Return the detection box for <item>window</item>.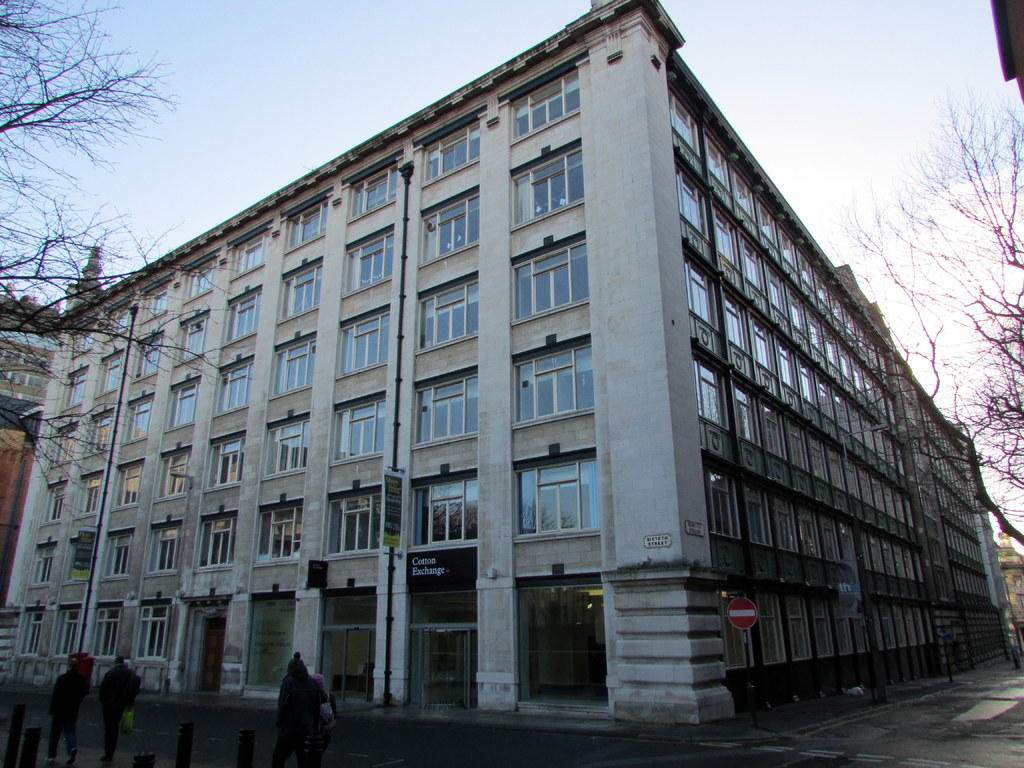
<region>337, 310, 394, 379</region>.
